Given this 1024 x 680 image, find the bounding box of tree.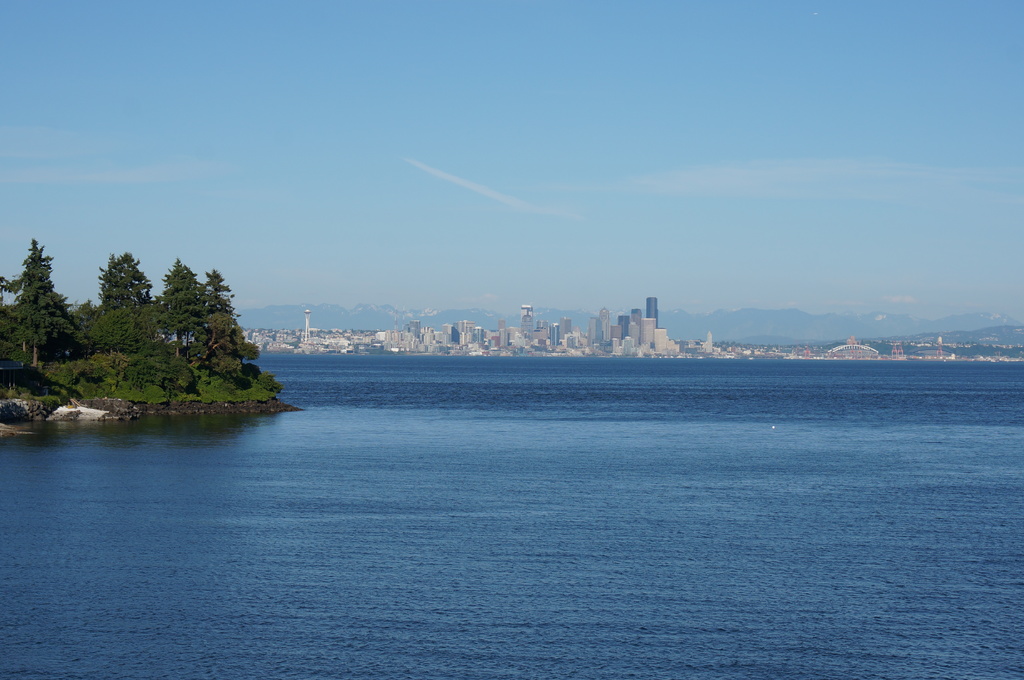
{"left": 0, "top": 233, "right": 95, "bottom": 383}.
